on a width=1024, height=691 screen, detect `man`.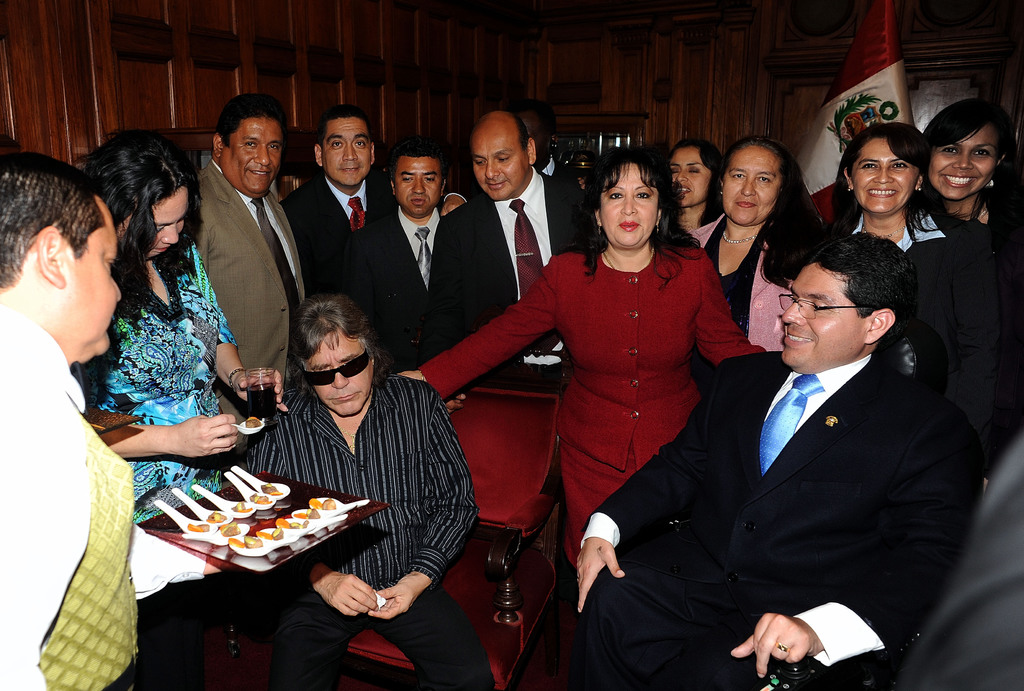
BBox(573, 234, 980, 690).
